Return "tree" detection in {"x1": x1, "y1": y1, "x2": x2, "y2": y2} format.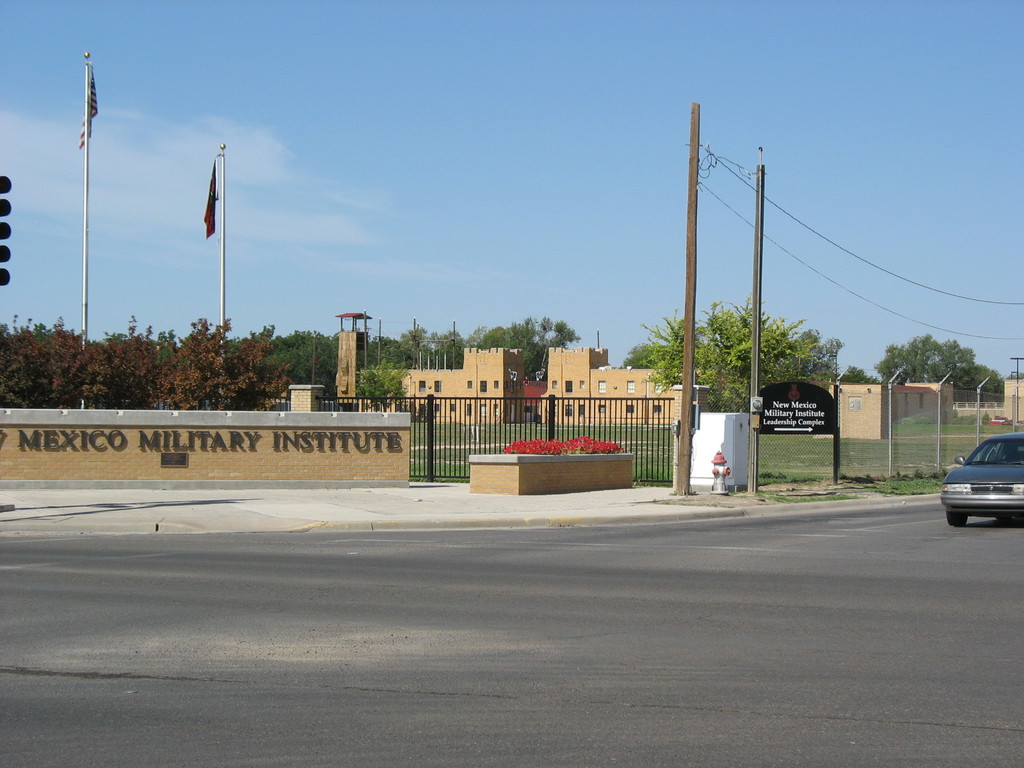
{"x1": 472, "y1": 315, "x2": 579, "y2": 383}.
